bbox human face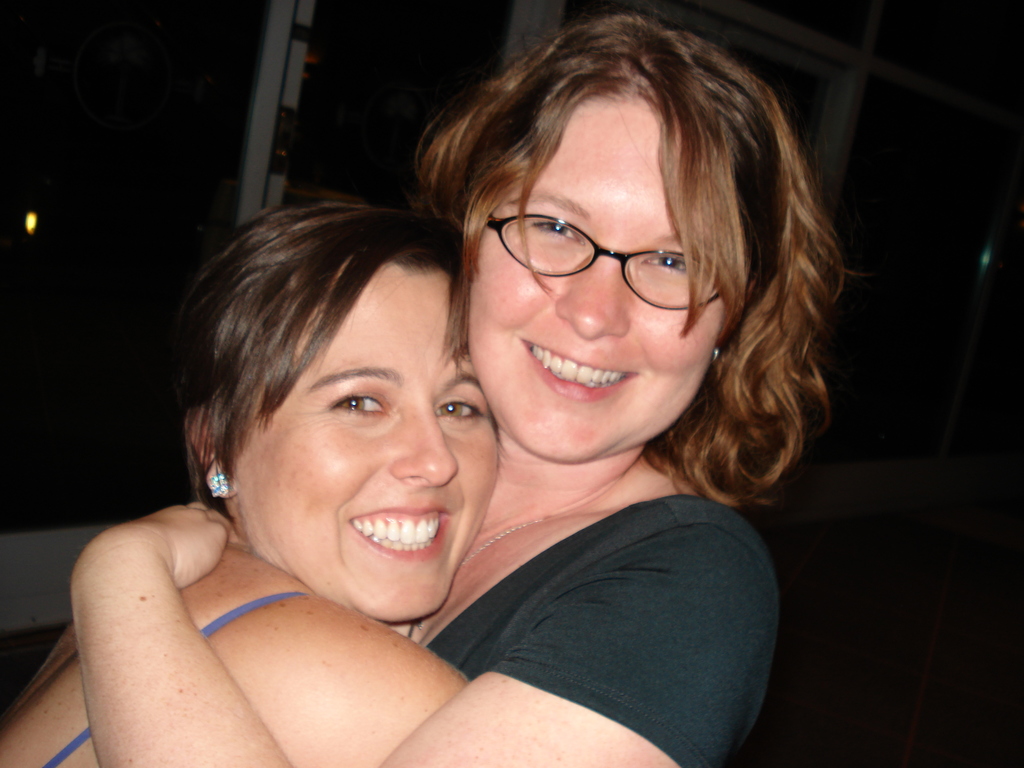
{"x1": 234, "y1": 262, "x2": 502, "y2": 623}
